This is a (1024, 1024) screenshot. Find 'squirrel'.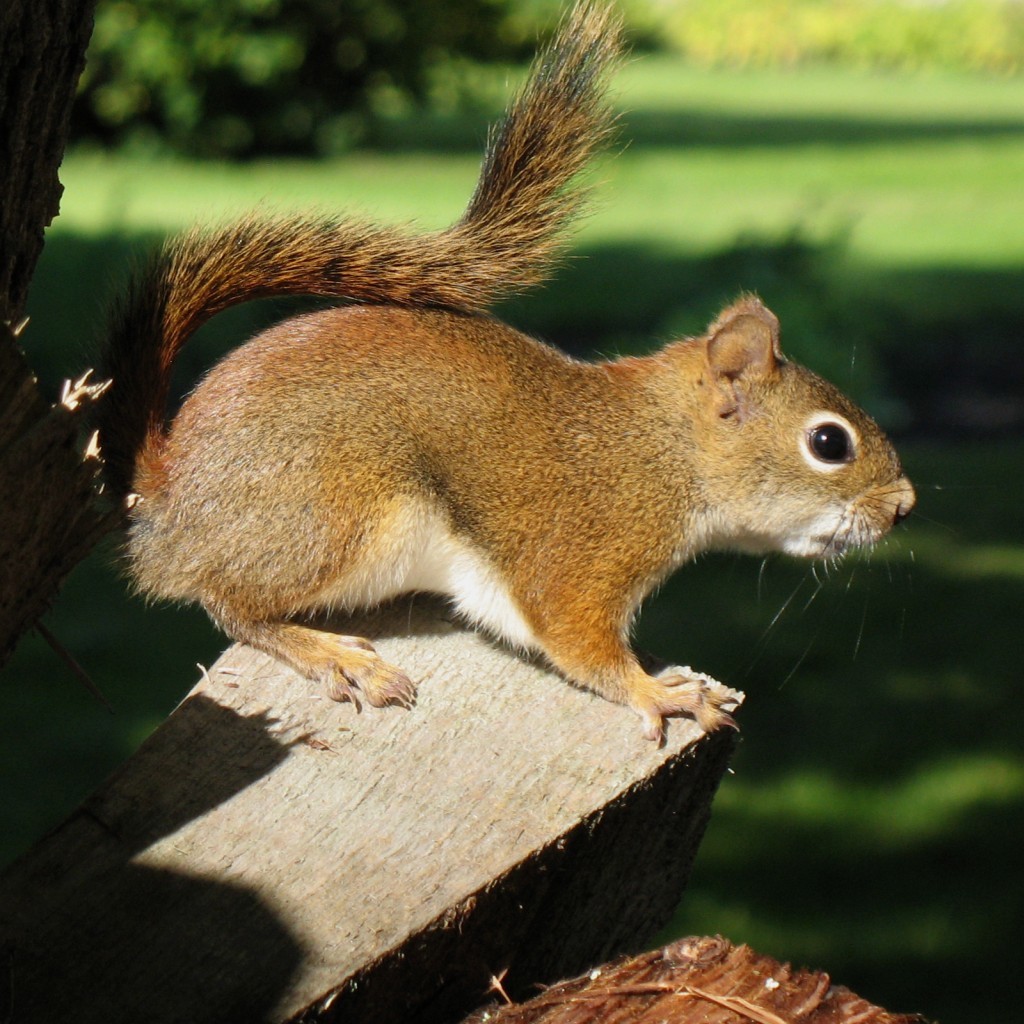
Bounding box: [left=89, top=0, right=946, bottom=756].
